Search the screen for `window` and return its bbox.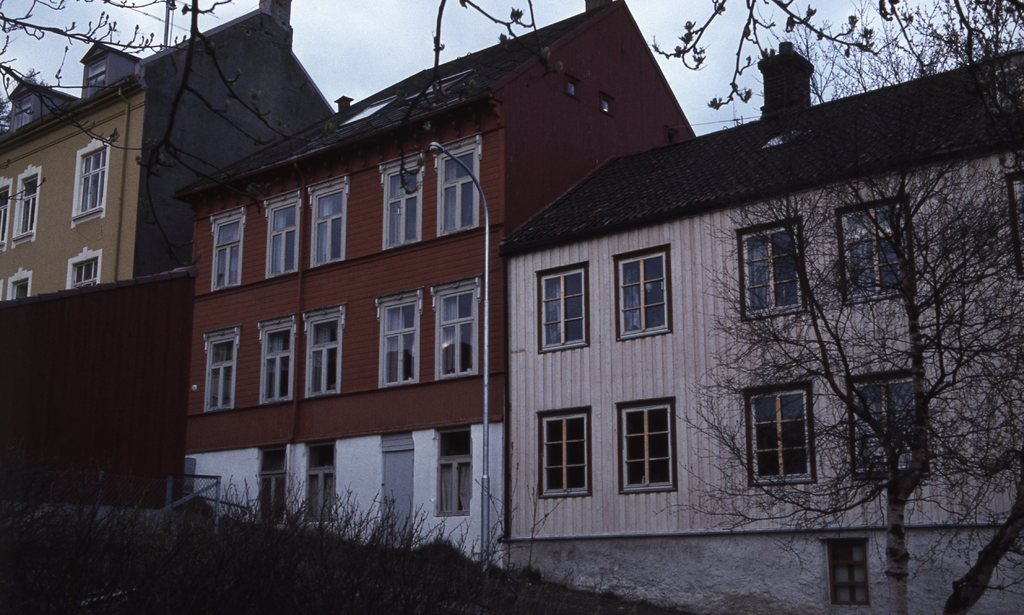
Found: {"x1": 429, "y1": 282, "x2": 483, "y2": 375}.
